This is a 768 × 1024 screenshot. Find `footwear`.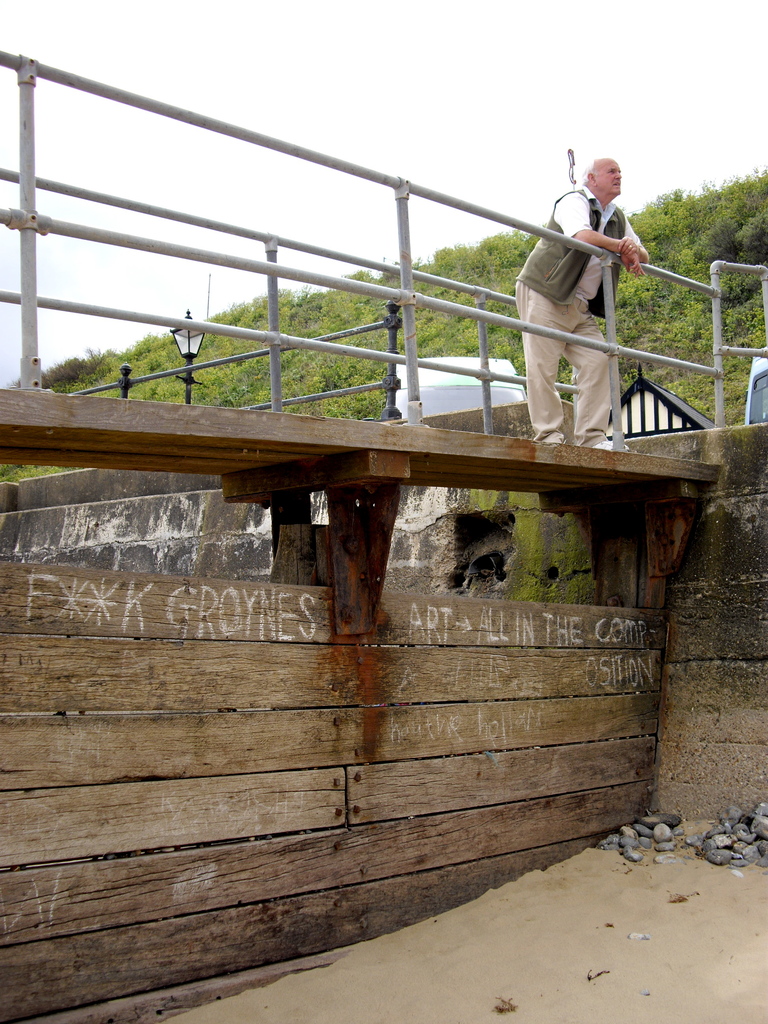
Bounding box: x1=592 y1=437 x2=628 y2=449.
